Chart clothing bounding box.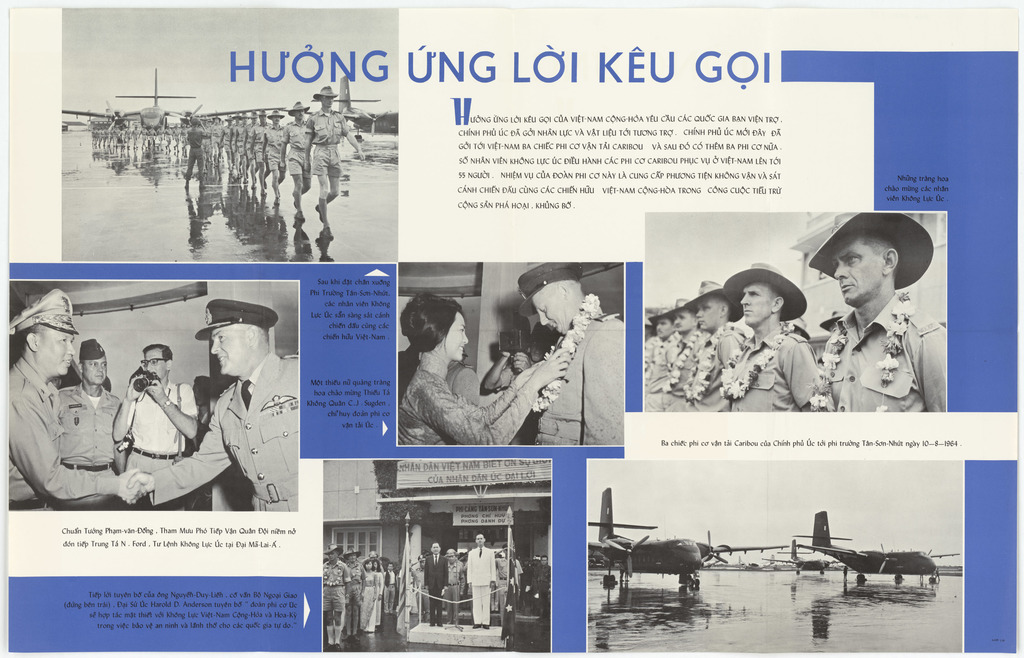
Charted: box(399, 351, 529, 439).
